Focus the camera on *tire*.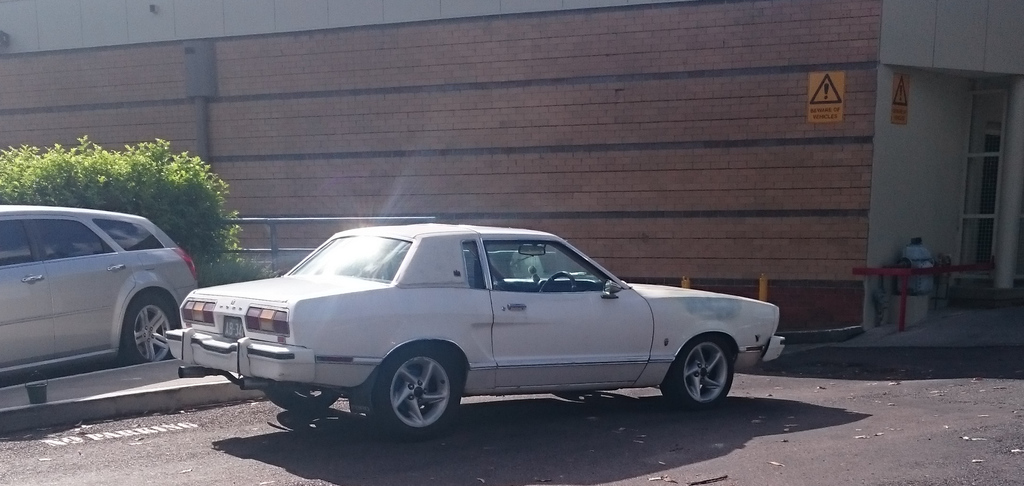
Focus region: {"left": 659, "top": 331, "right": 733, "bottom": 409}.
